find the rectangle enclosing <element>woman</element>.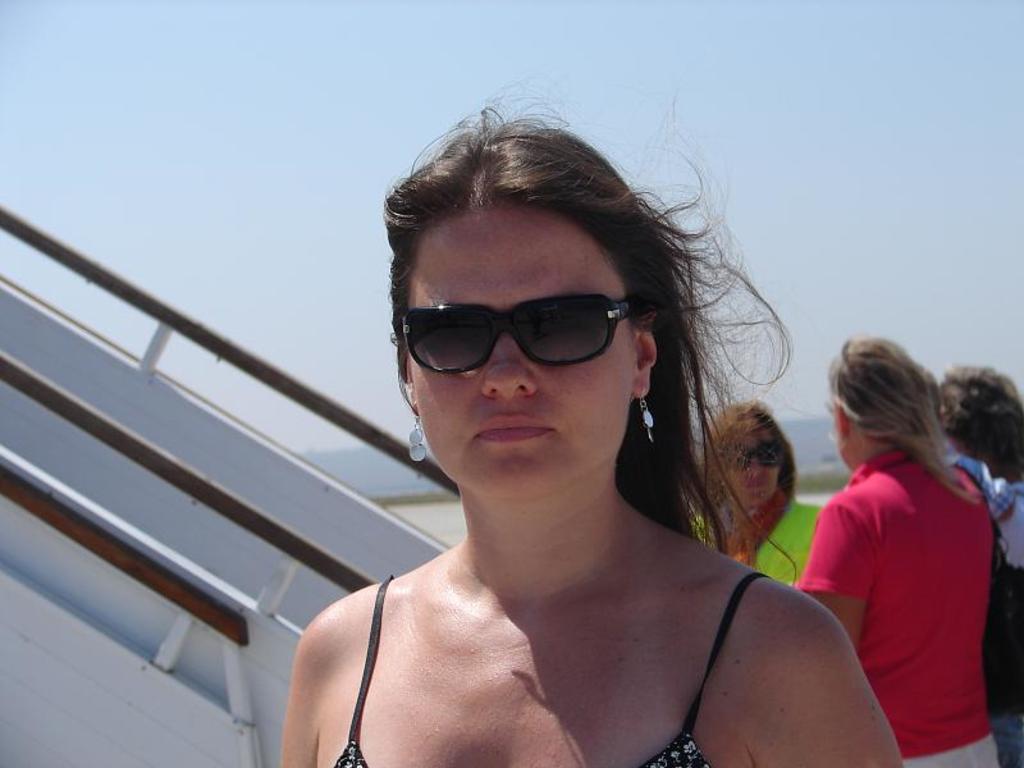
[left=787, top=337, right=995, bottom=767].
